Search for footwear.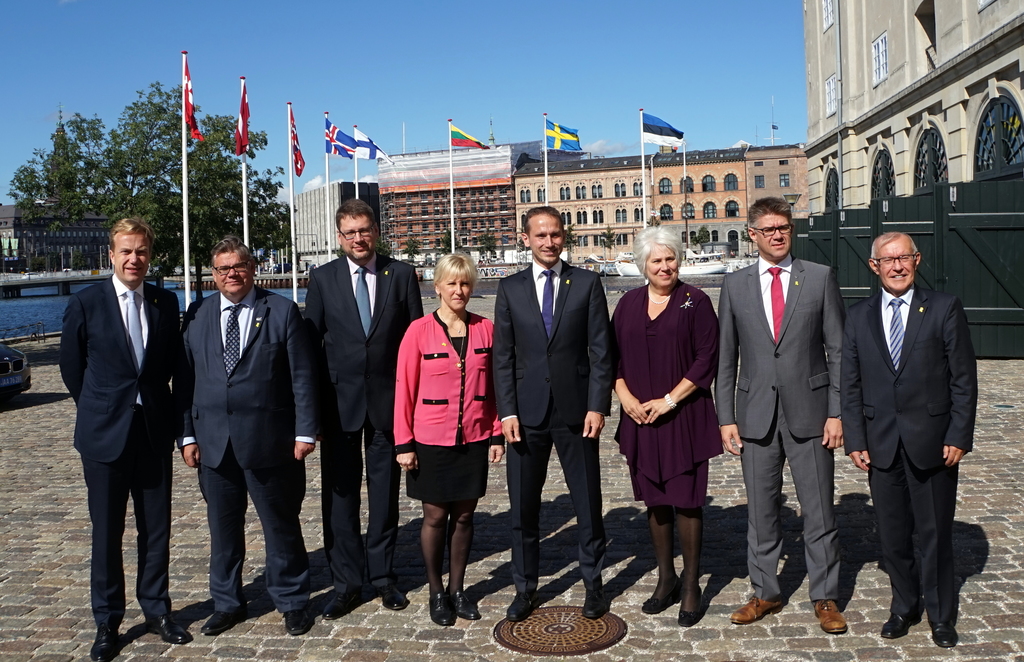
Found at <region>454, 588, 481, 623</region>.
